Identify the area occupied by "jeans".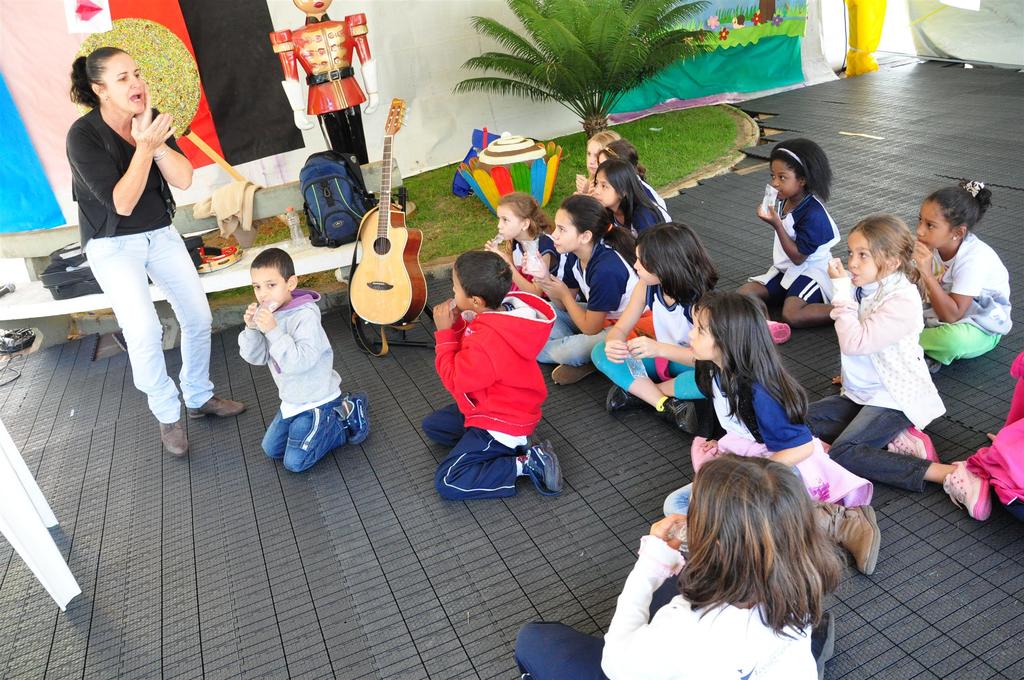
Area: [801, 396, 927, 489].
